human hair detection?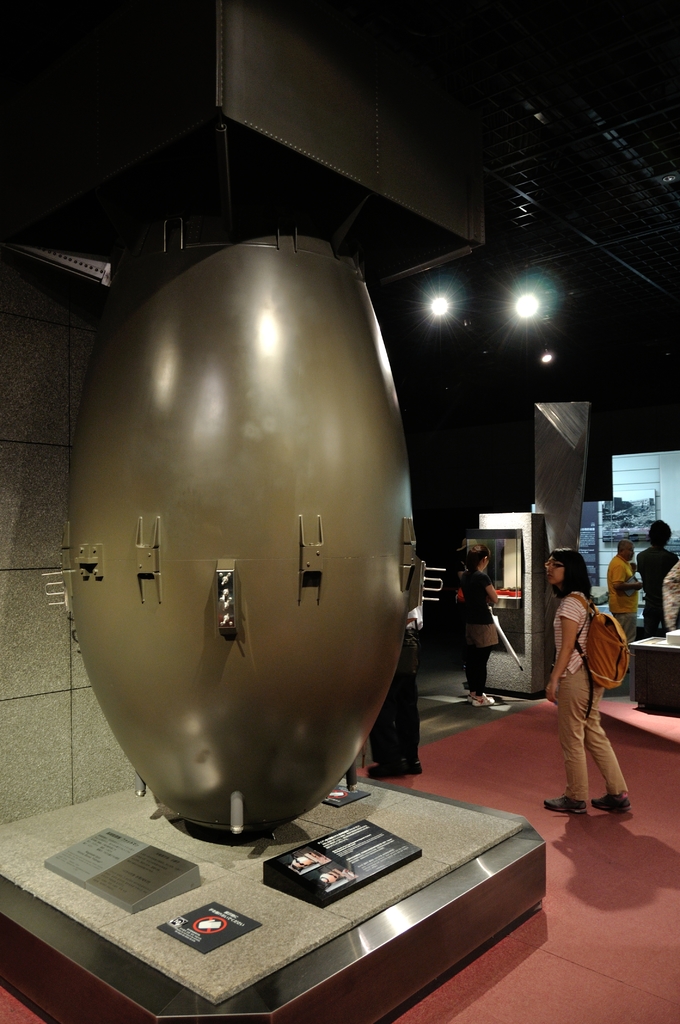
box=[459, 541, 490, 572]
